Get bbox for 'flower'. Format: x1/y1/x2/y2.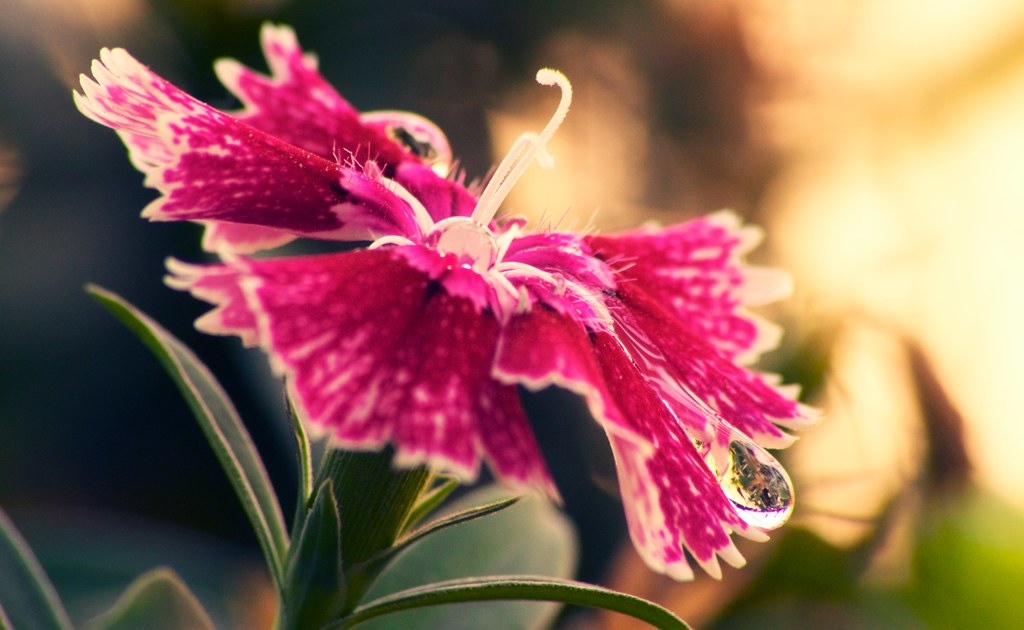
189/49/781/540.
